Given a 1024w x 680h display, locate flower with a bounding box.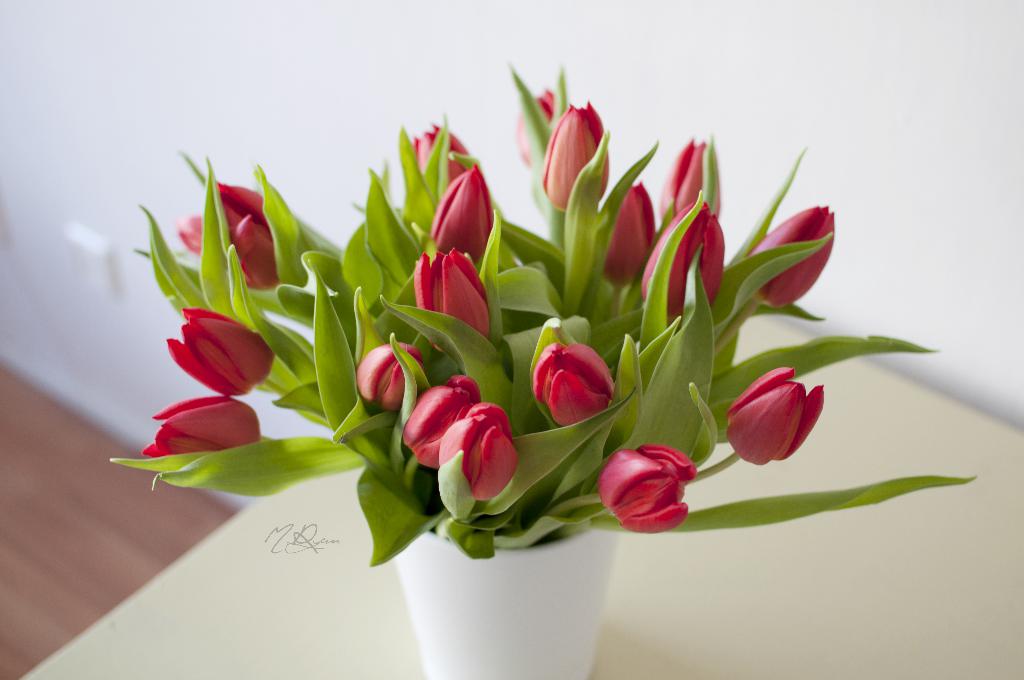
Located: x1=531 y1=343 x2=614 y2=426.
